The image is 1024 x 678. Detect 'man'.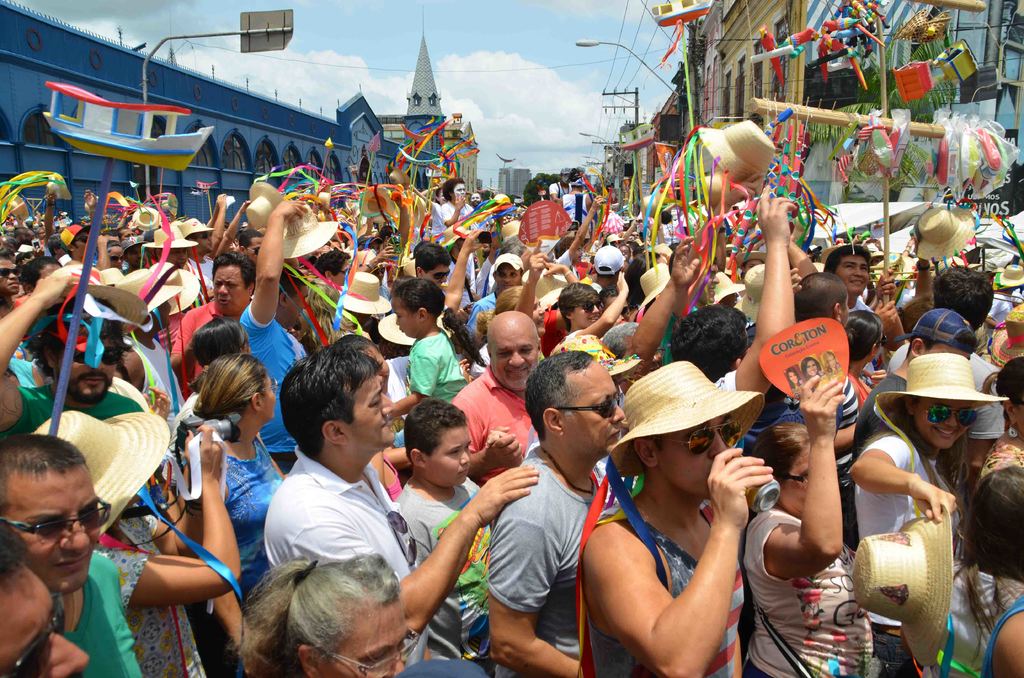
Detection: <bbox>244, 186, 319, 484</bbox>.
